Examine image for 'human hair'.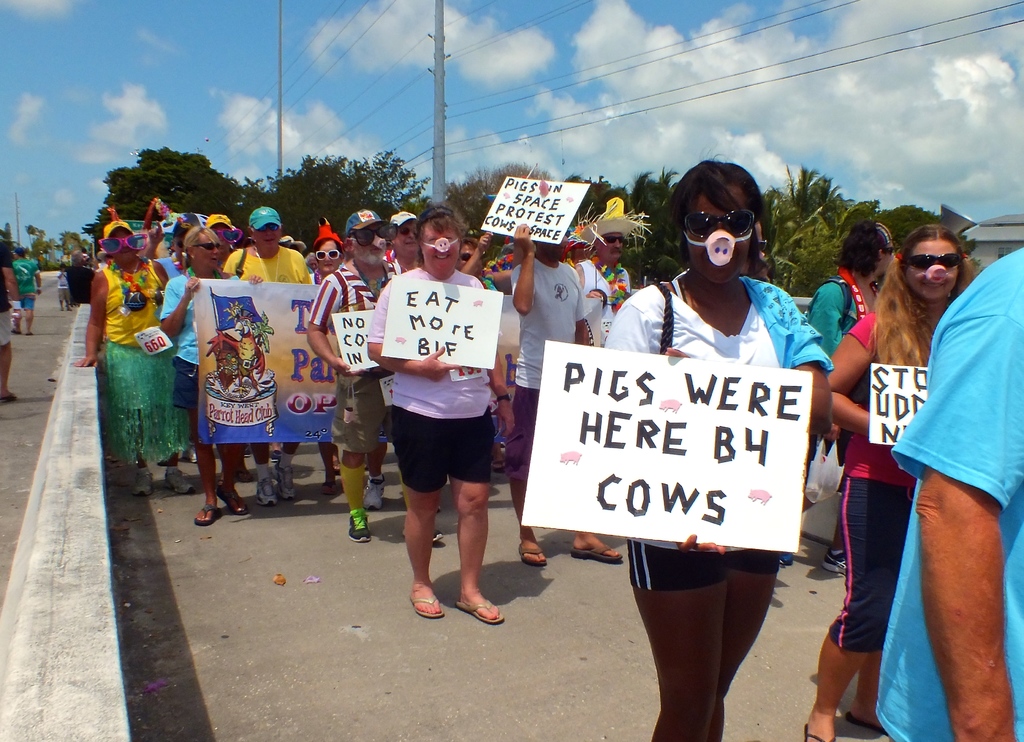
Examination result: (left=414, top=206, right=465, bottom=266).
